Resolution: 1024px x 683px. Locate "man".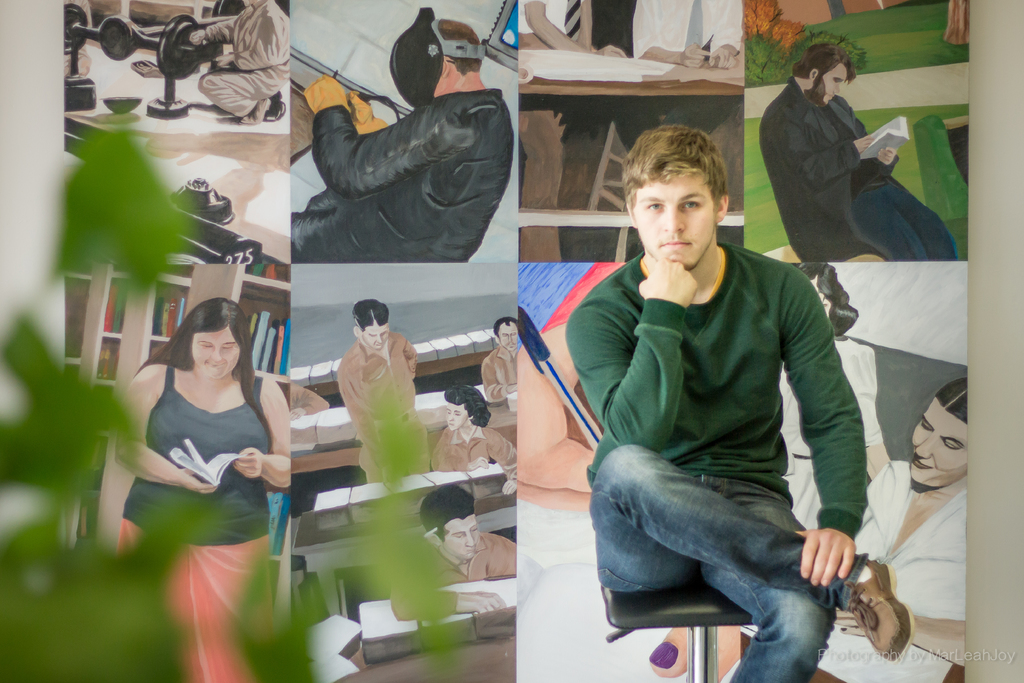
bbox=(557, 127, 897, 666).
